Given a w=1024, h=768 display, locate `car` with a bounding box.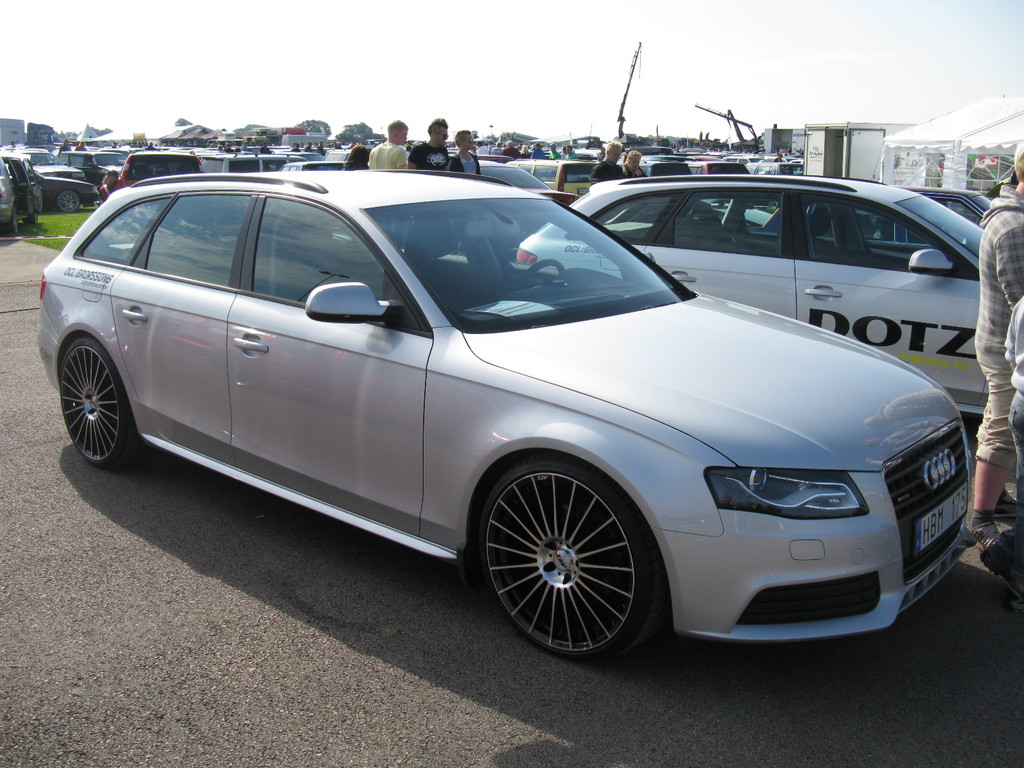
Located: Rect(511, 166, 986, 419).
